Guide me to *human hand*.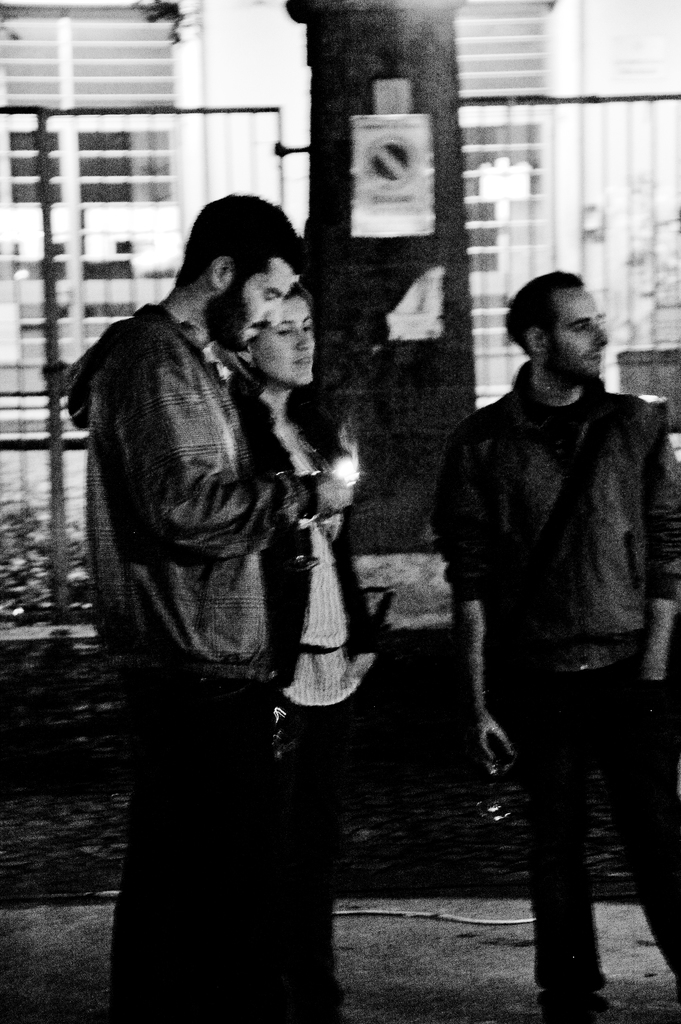
Guidance: 315:467:357:514.
